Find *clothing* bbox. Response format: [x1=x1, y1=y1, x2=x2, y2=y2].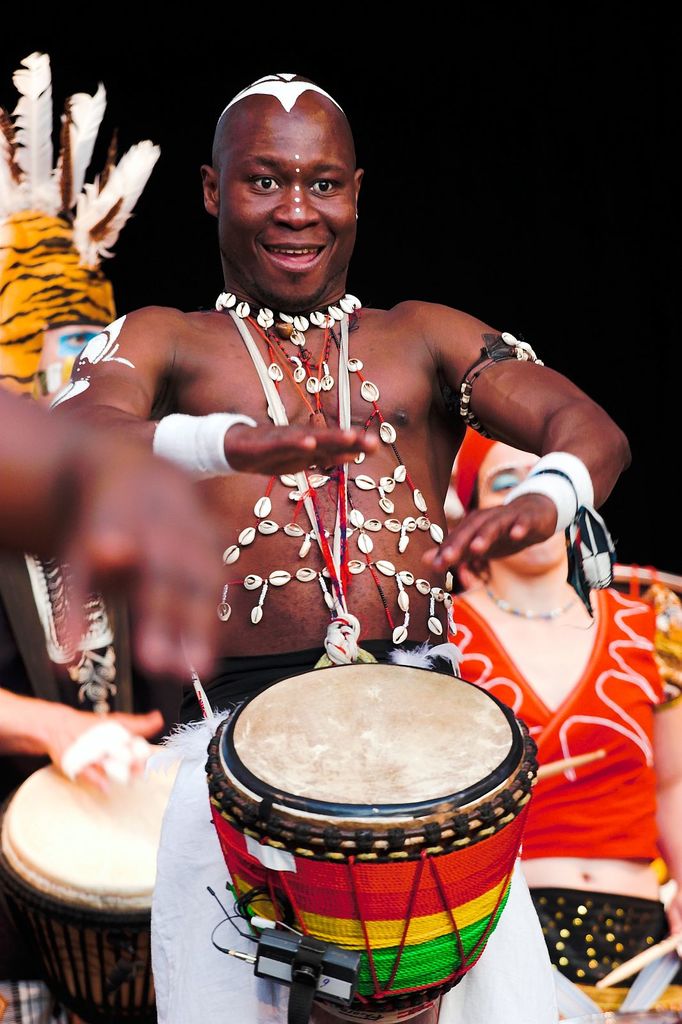
[x1=455, y1=463, x2=668, y2=957].
